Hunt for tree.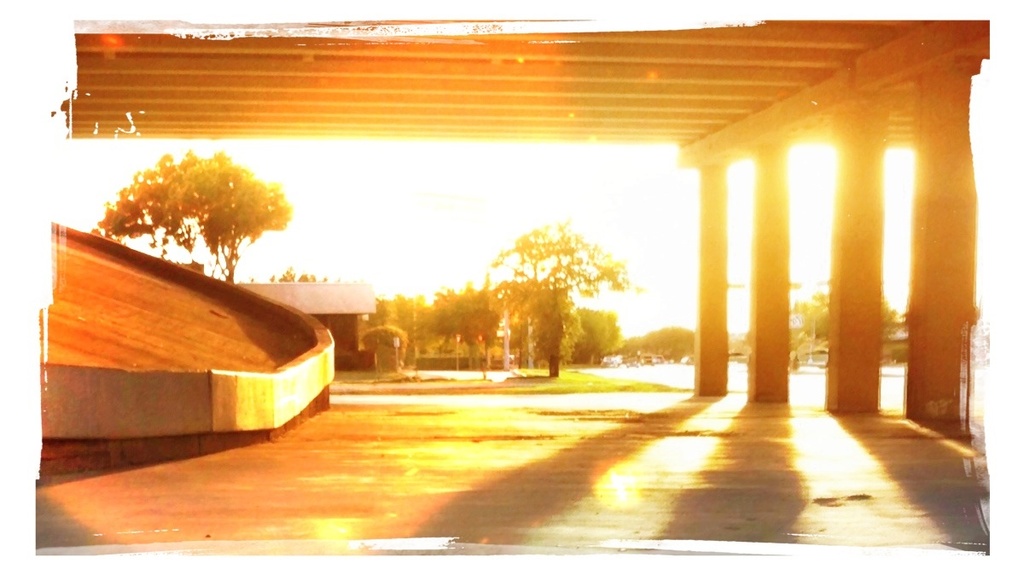
Hunted down at {"x1": 624, "y1": 311, "x2": 703, "y2": 364}.
